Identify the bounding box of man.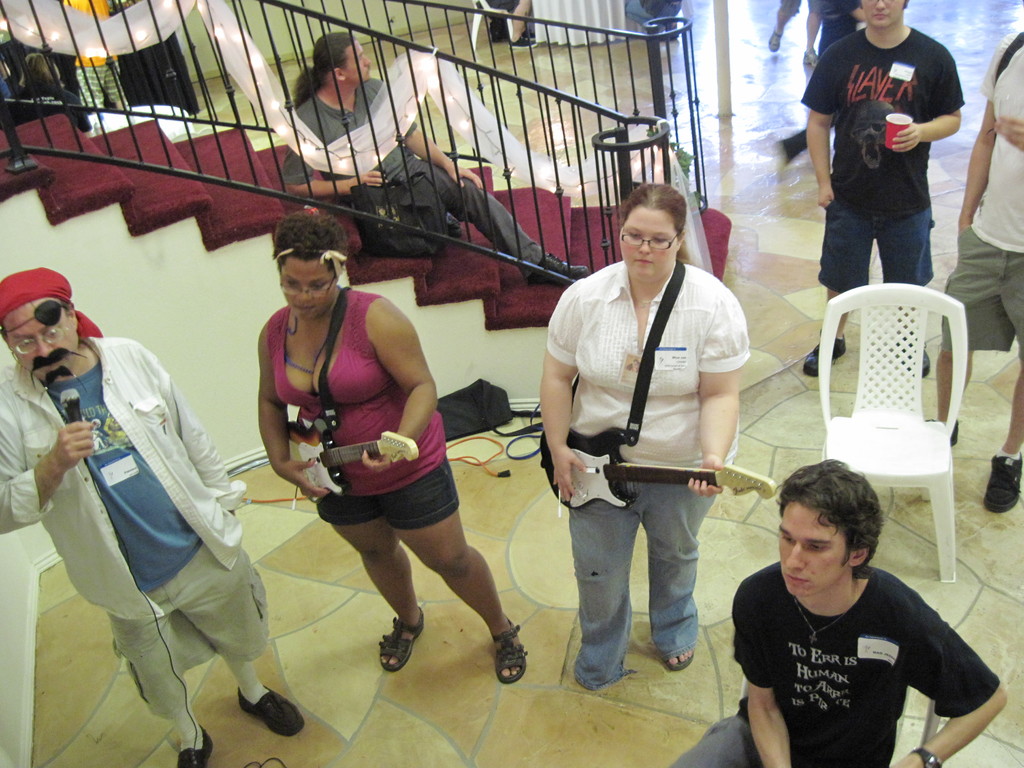
[798, 3, 977, 317].
